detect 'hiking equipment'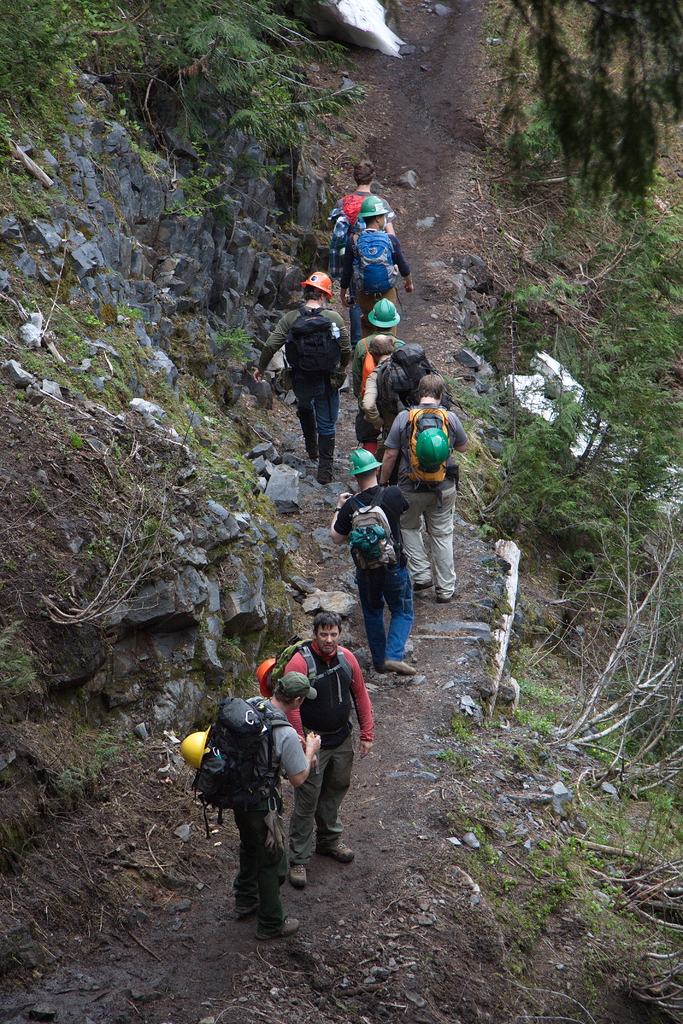
Rect(260, 637, 351, 707)
